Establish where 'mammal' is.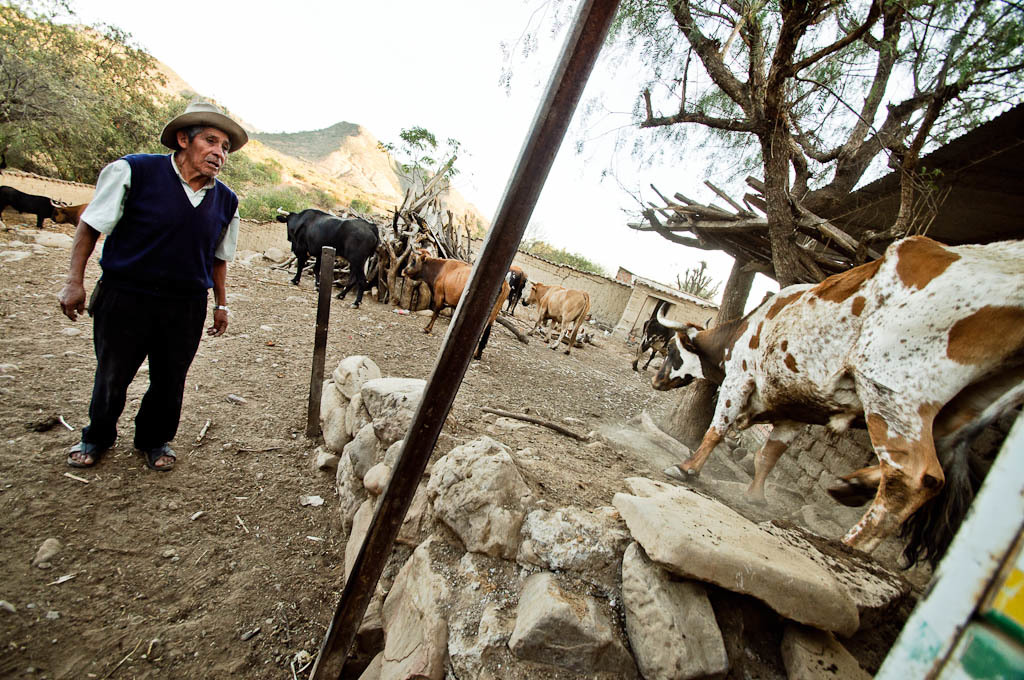
Established at Rect(404, 243, 510, 360).
